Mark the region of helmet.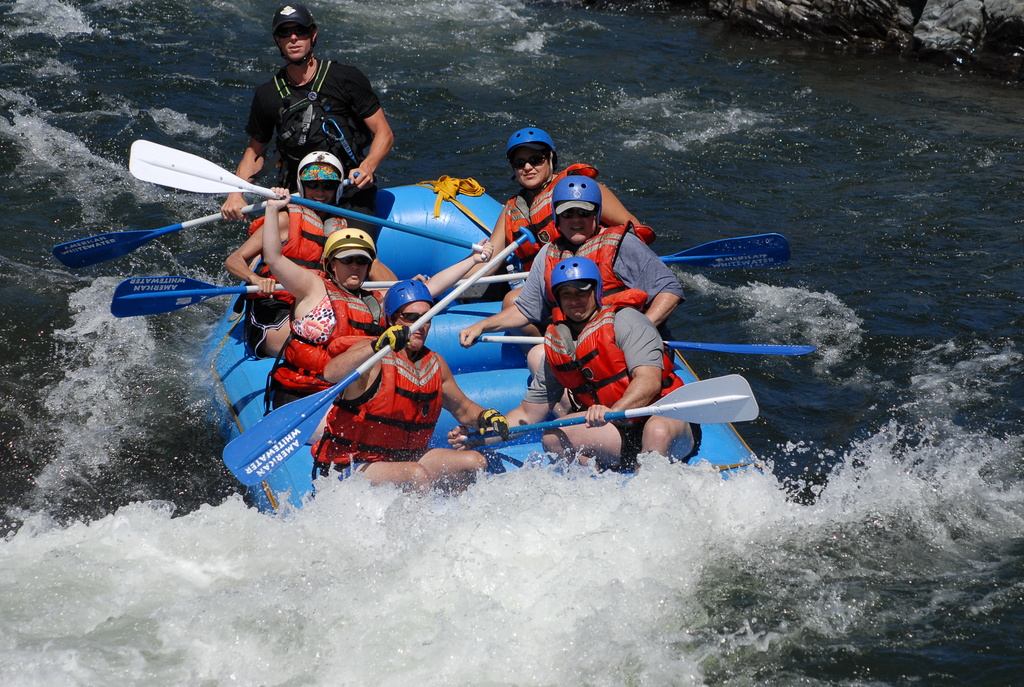
Region: bbox=[311, 227, 391, 283].
